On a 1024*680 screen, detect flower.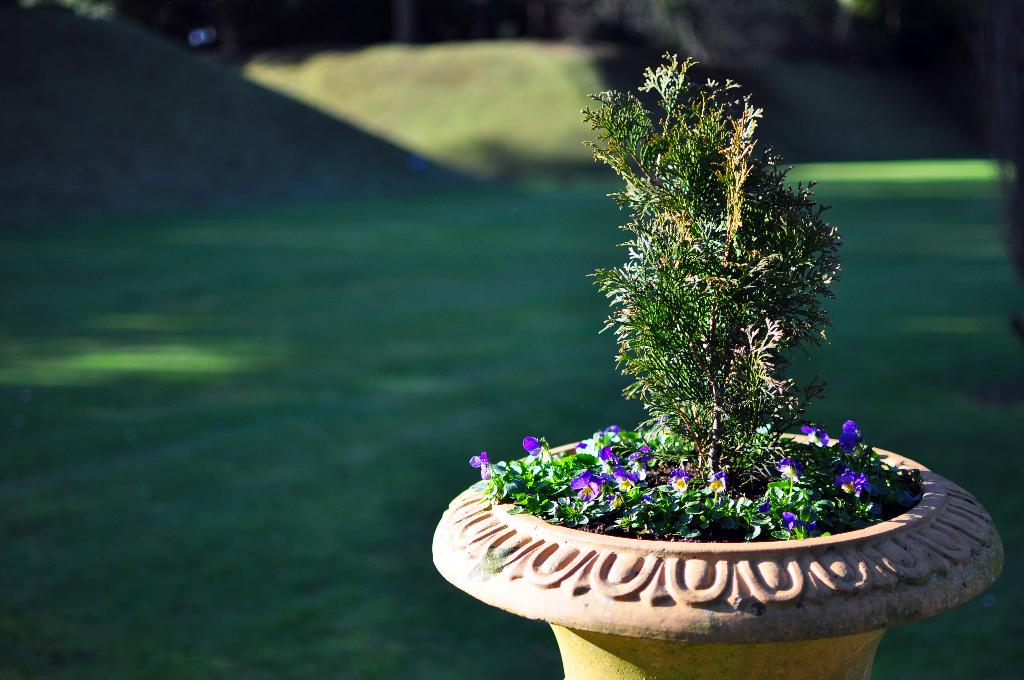
box(786, 511, 819, 534).
